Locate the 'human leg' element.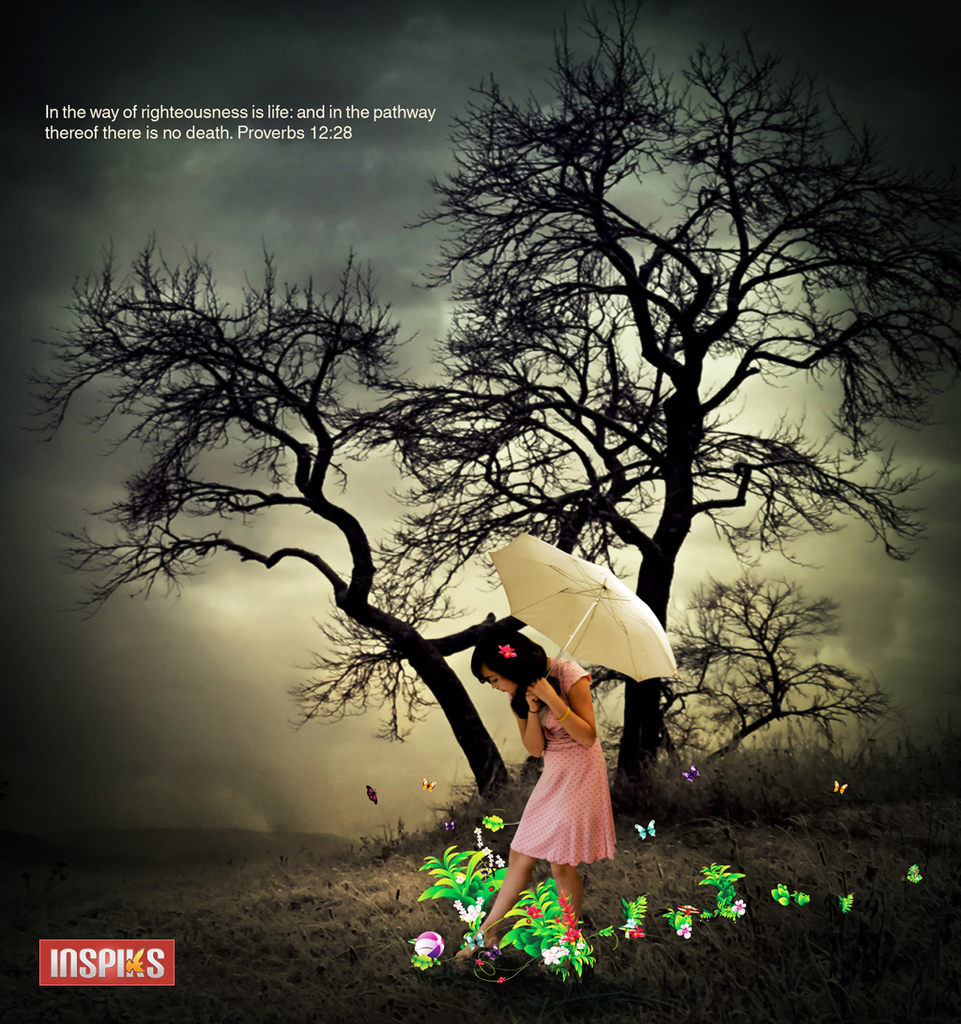
Element bbox: bbox=[550, 863, 583, 925].
